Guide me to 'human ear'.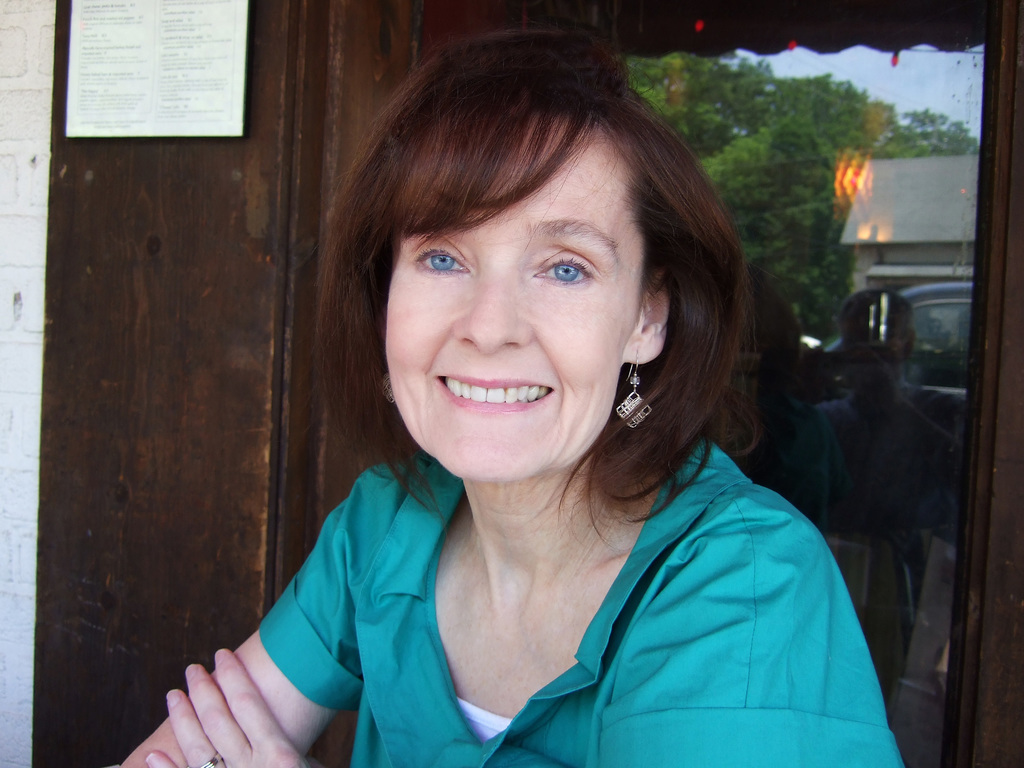
Guidance: l=626, t=267, r=673, b=362.
